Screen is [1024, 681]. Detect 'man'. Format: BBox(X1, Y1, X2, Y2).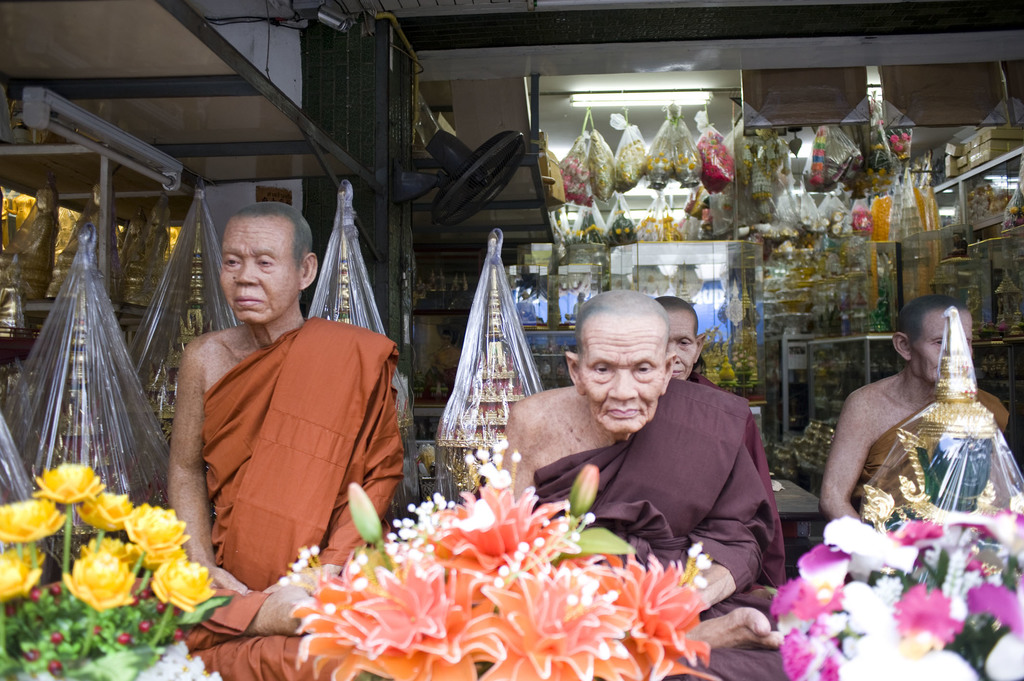
BBox(652, 292, 790, 590).
